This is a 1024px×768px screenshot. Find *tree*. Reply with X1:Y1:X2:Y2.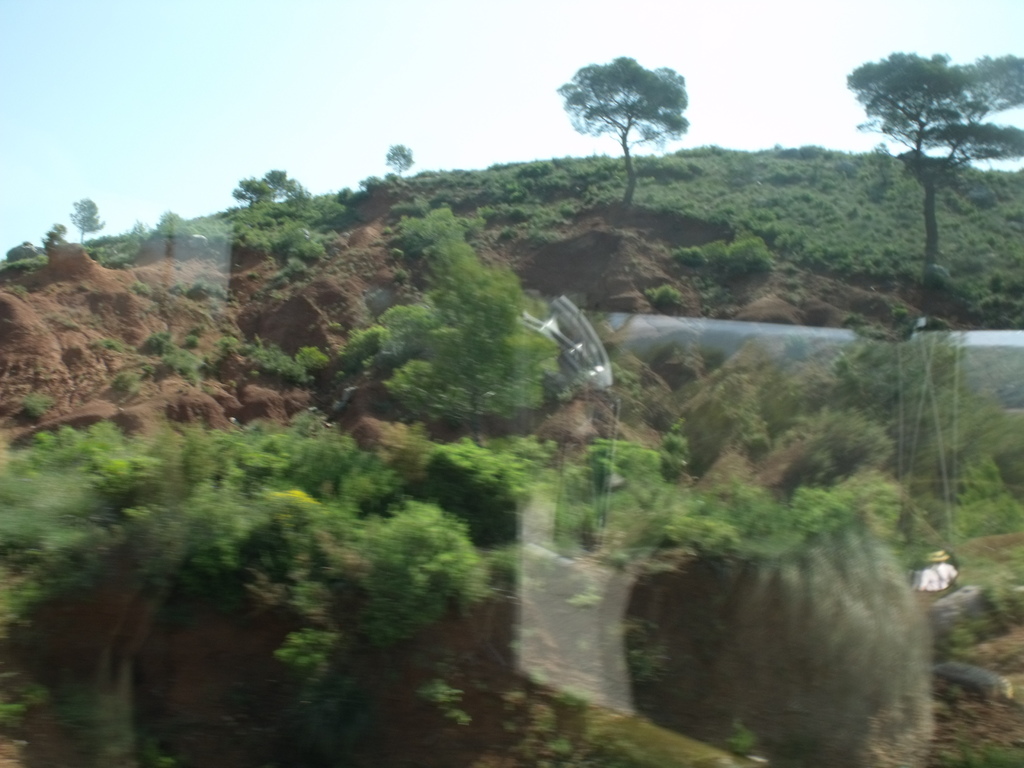
67:200:107:241.
